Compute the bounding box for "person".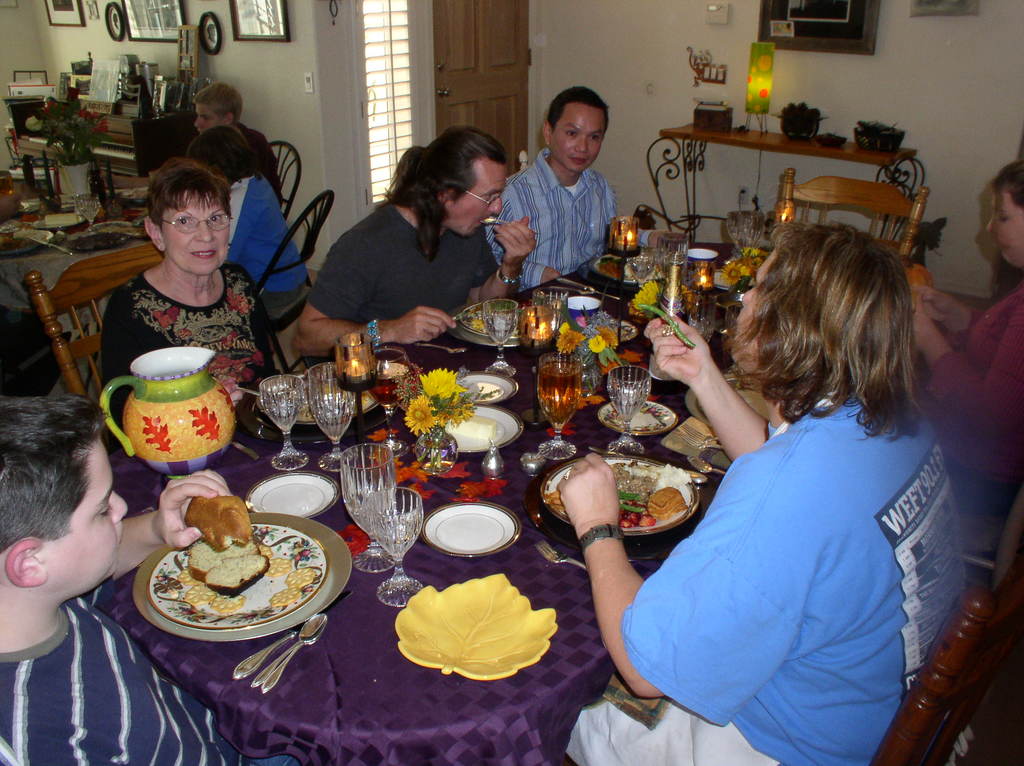
<region>180, 127, 315, 326</region>.
